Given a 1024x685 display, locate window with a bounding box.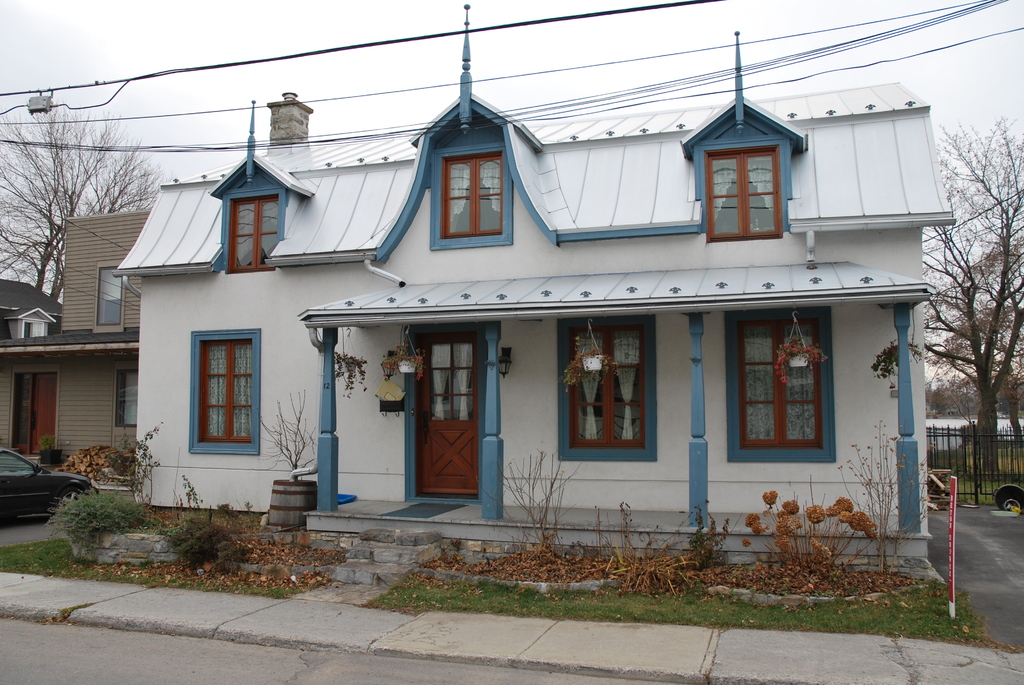
Located: (231, 198, 275, 273).
